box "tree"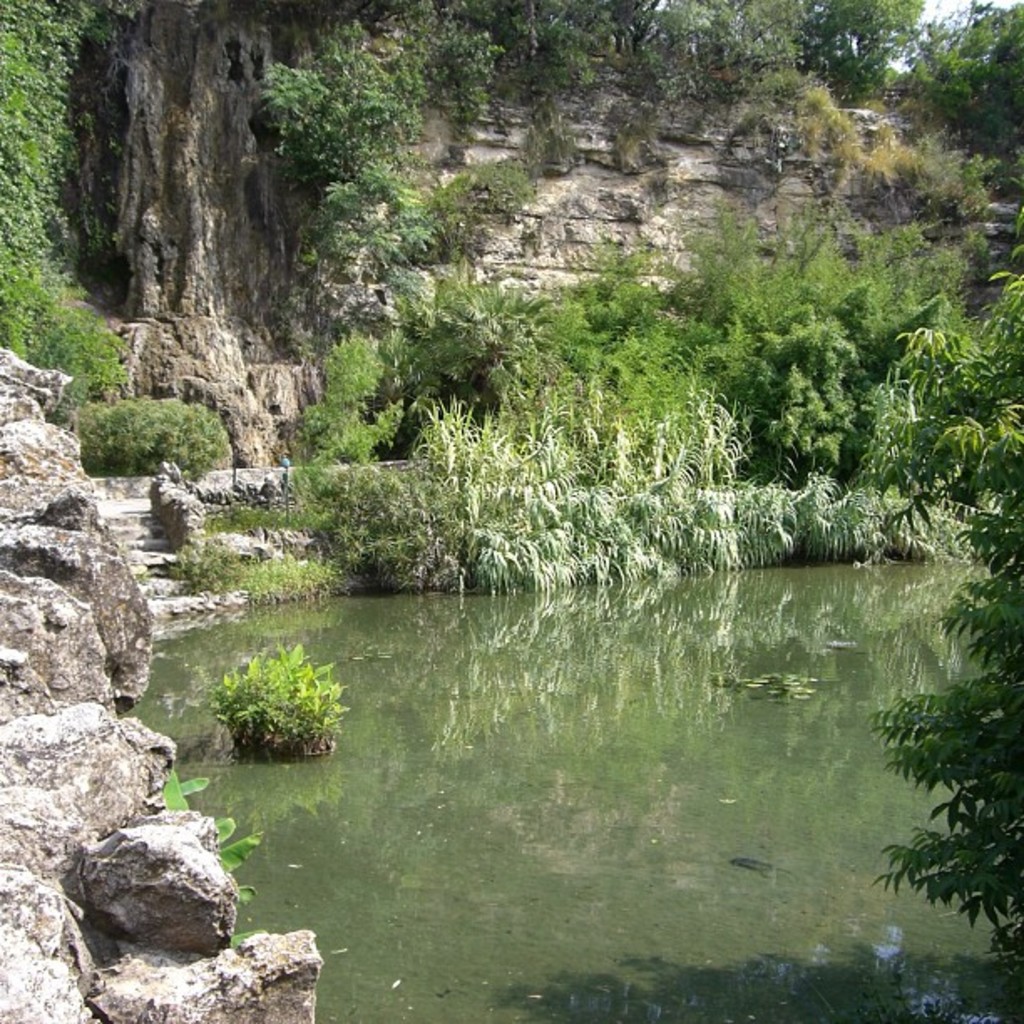
<bbox>893, 0, 1022, 166</bbox>
